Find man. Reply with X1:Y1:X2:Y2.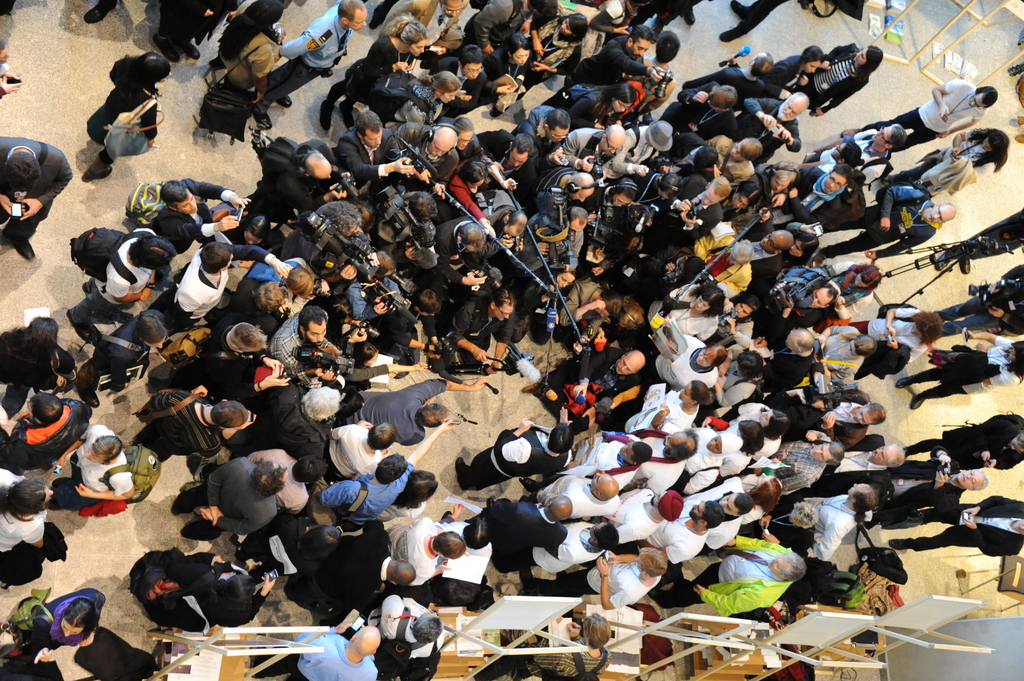
483:189:525:250.
